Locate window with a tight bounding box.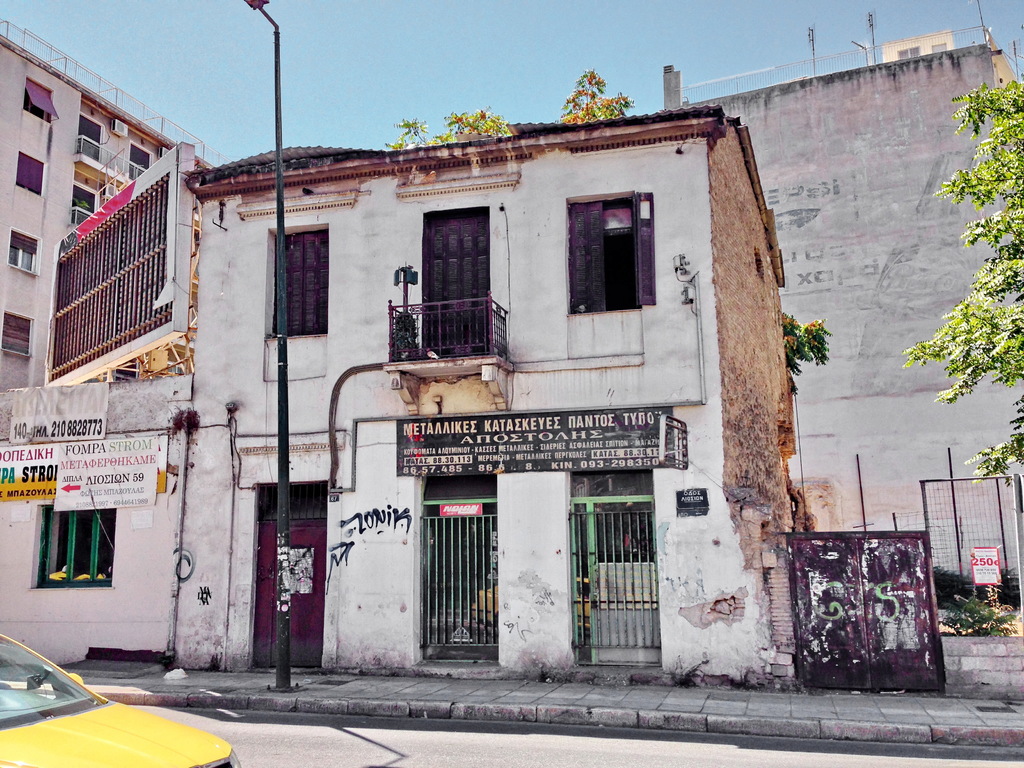
0 306 29 355.
